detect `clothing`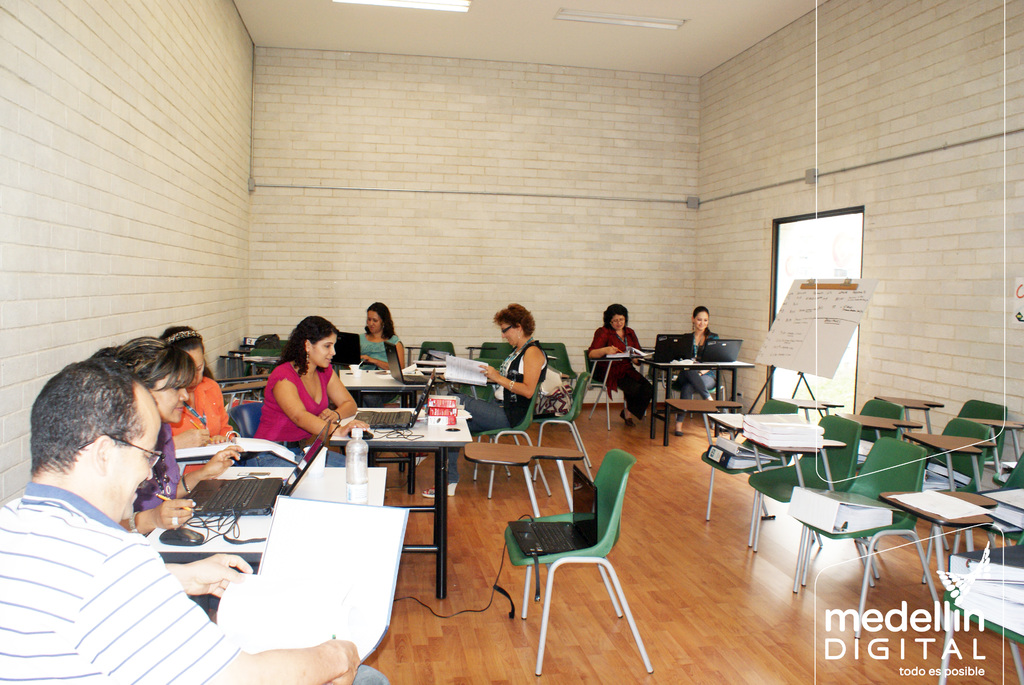
168 373 237 442
